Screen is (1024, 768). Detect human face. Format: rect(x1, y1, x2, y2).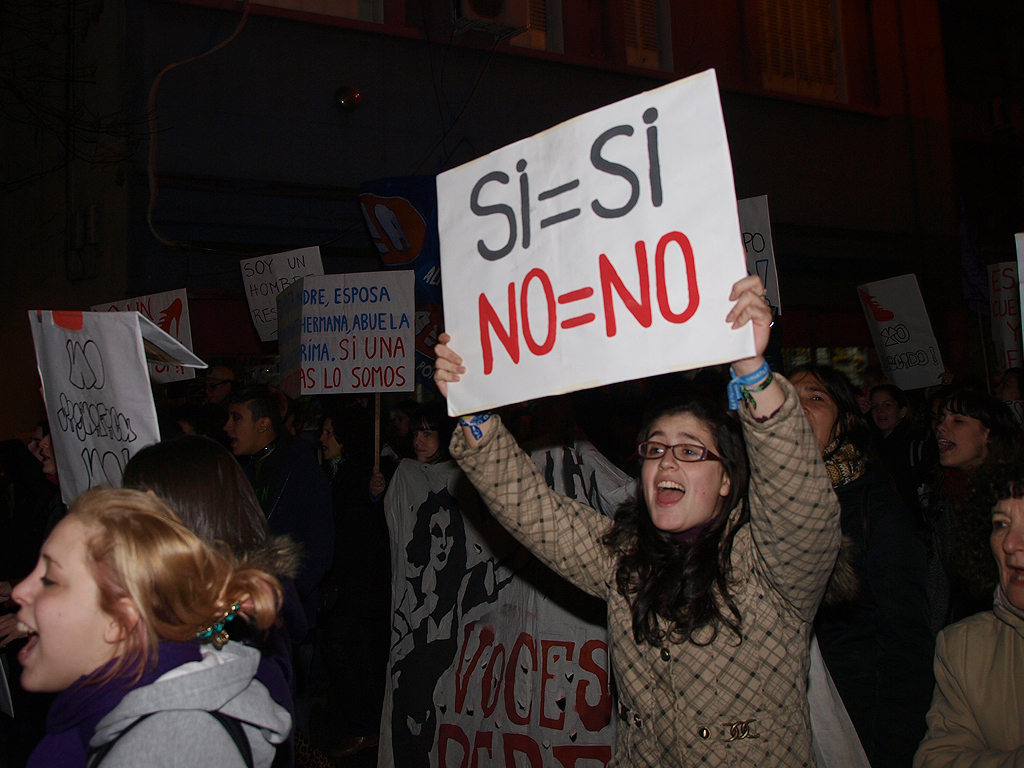
rect(223, 400, 259, 458).
